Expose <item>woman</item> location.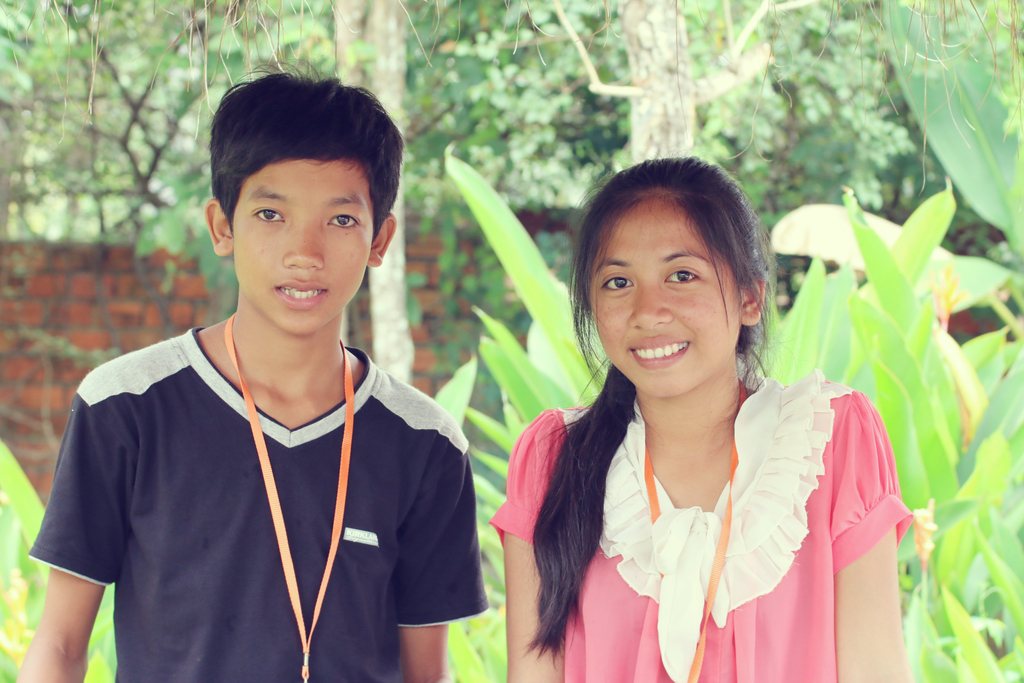
Exposed at {"left": 484, "top": 147, "right": 899, "bottom": 679}.
